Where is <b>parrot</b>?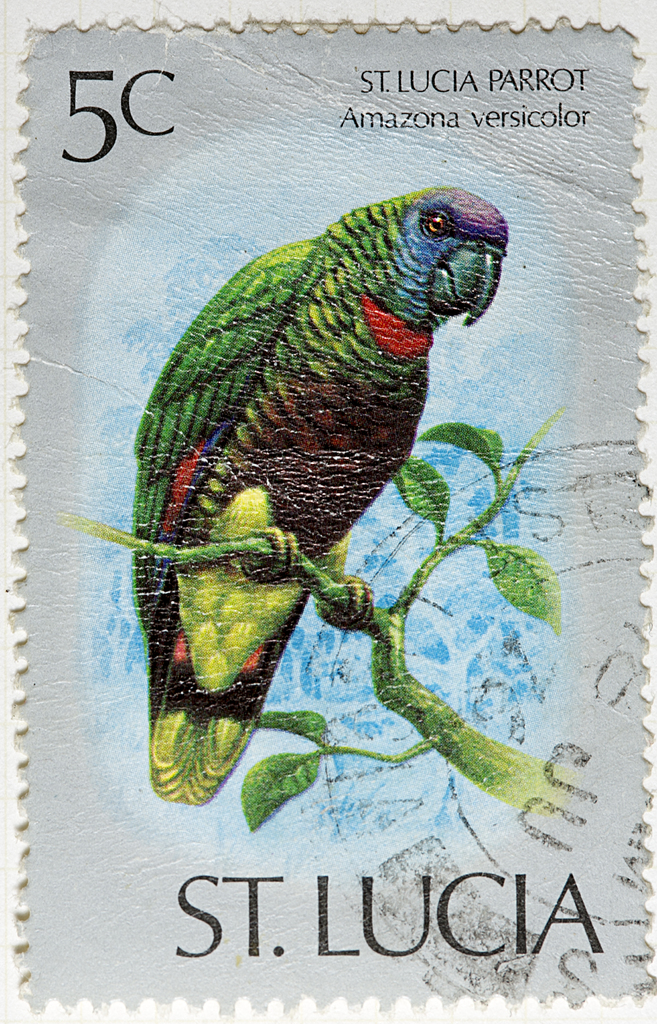
129 182 507 809.
